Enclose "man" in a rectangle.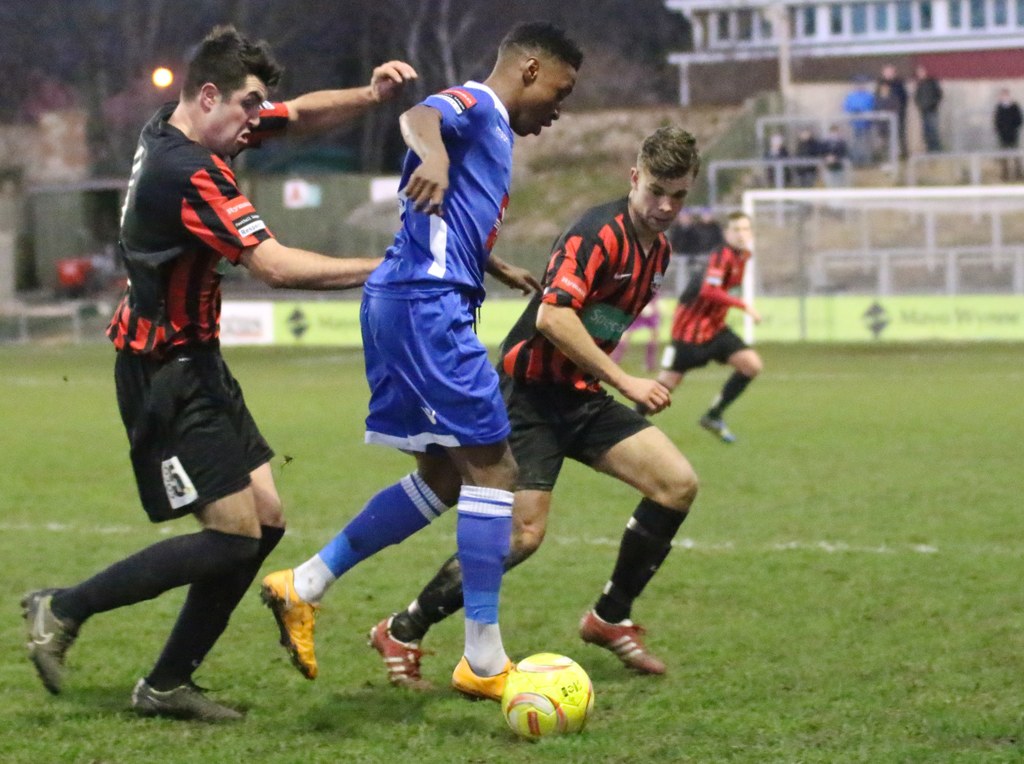
Rect(264, 19, 584, 704).
